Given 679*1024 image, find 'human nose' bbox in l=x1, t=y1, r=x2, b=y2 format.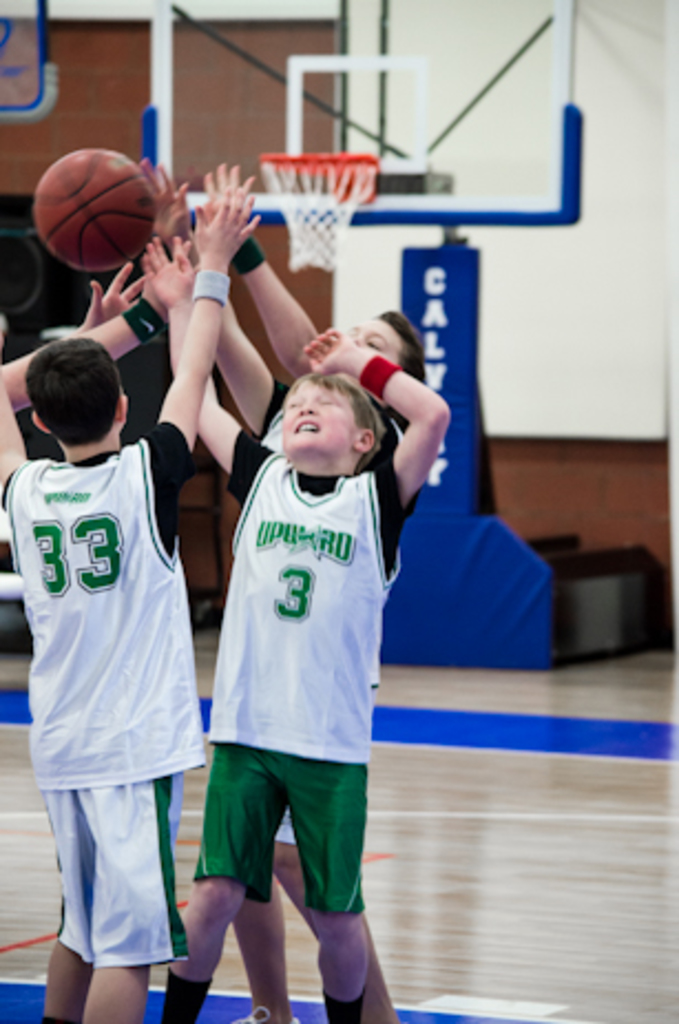
l=356, t=332, r=365, b=347.
